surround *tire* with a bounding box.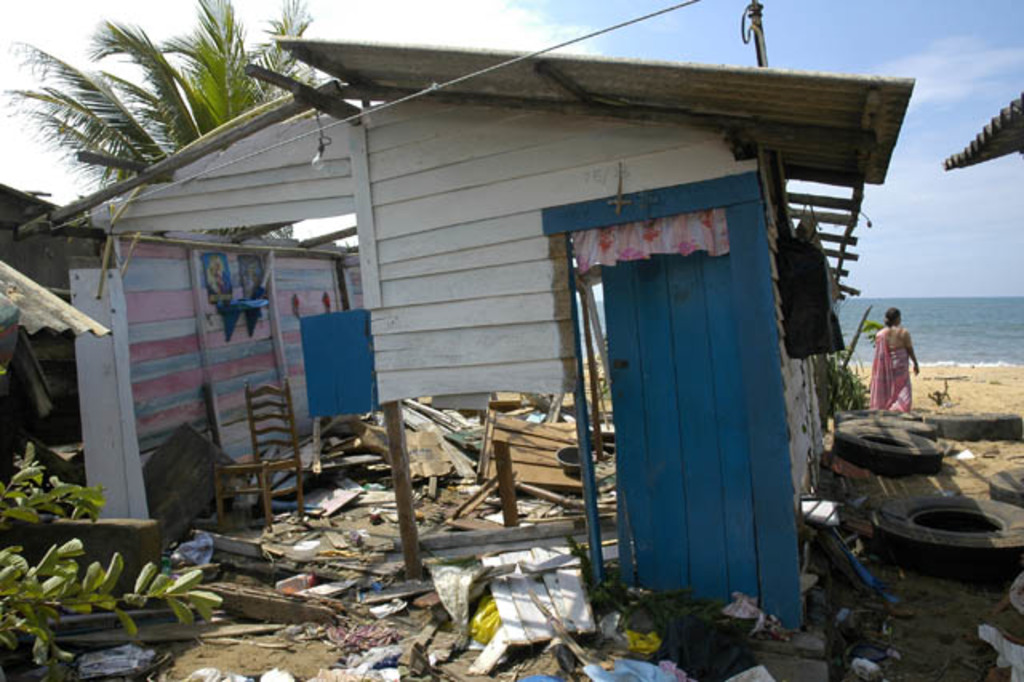
{"x1": 838, "y1": 410, "x2": 938, "y2": 439}.
